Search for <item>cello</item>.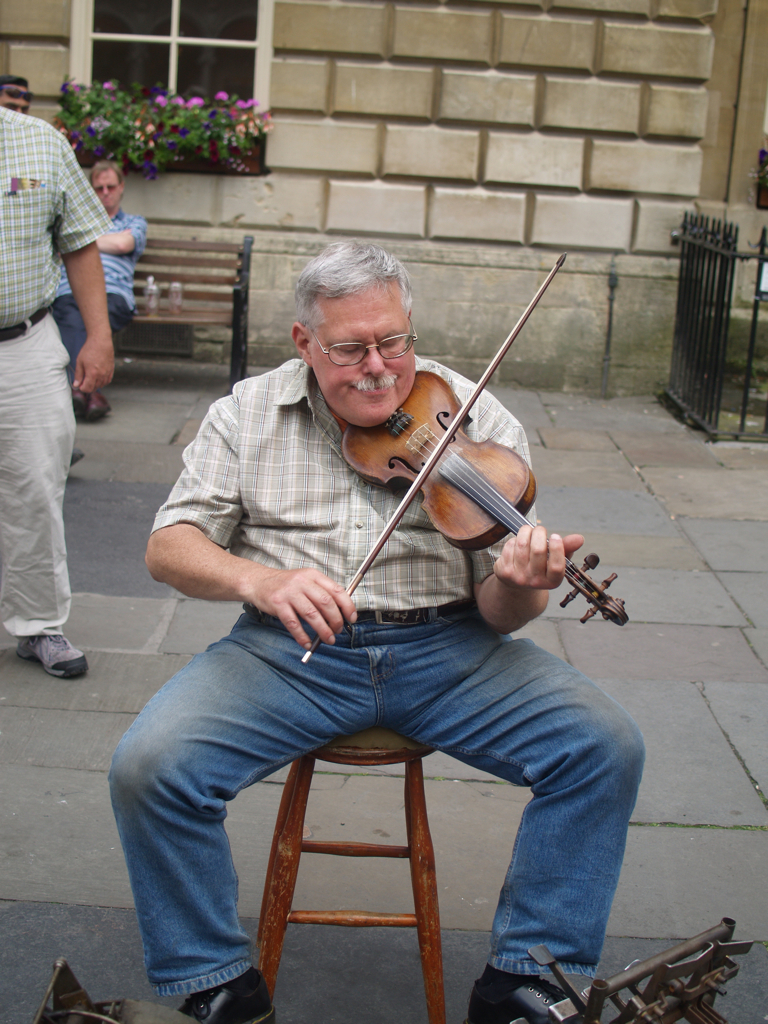
Found at rect(273, 247, 624, 653).
